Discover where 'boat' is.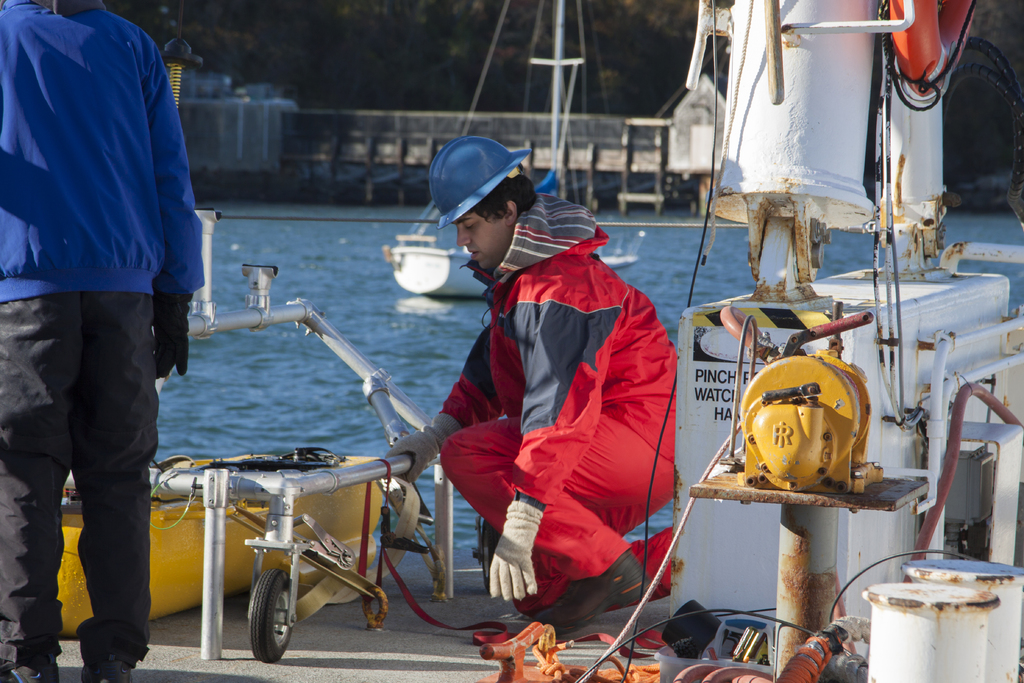
Discovered at 384, 0, 644, 300.
